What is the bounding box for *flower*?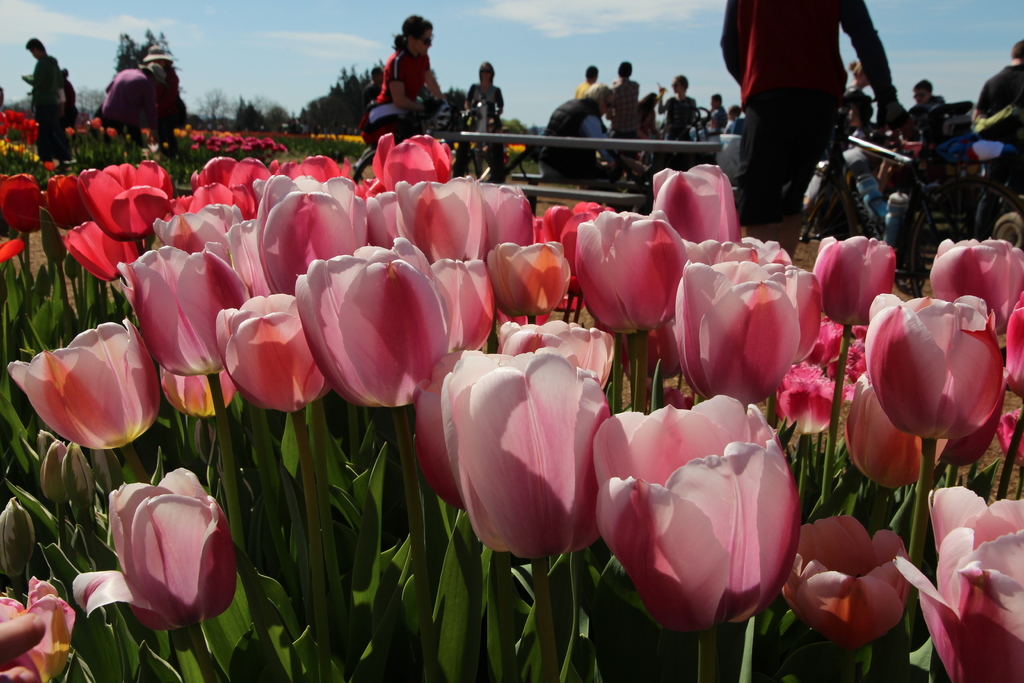
locate(6, 317, 152, 466).
